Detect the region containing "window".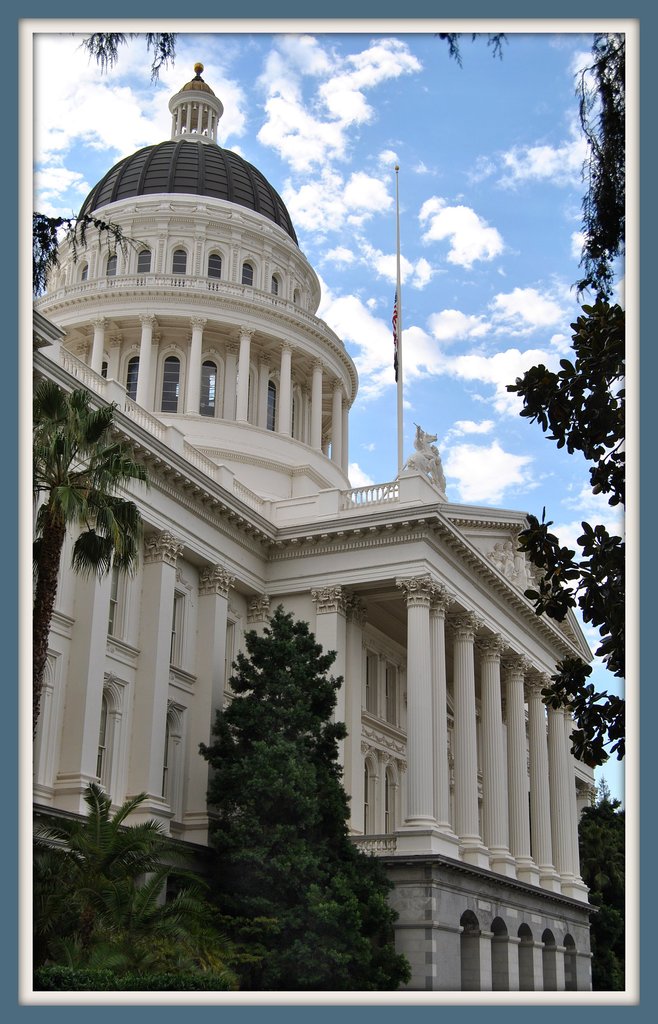
bbox(104, 249, 115, 273).
